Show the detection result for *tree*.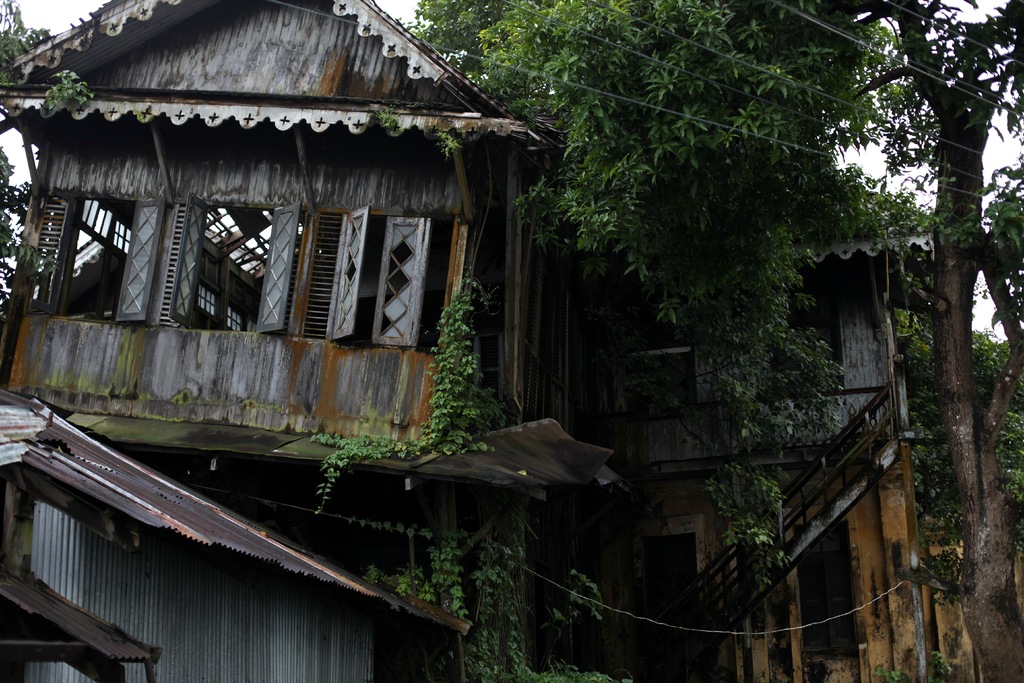
x1=417 y1=0 x2=1023 y2=682.
